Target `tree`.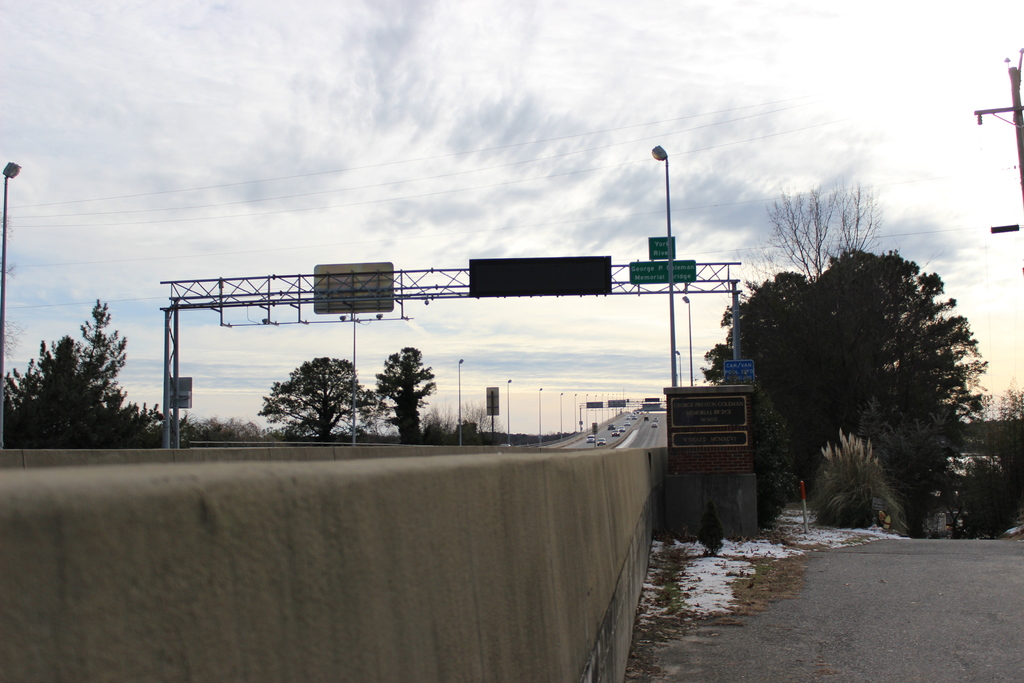
Target region: {"left": 0, "top": 293, "right": 166, "bottom": 448}.
